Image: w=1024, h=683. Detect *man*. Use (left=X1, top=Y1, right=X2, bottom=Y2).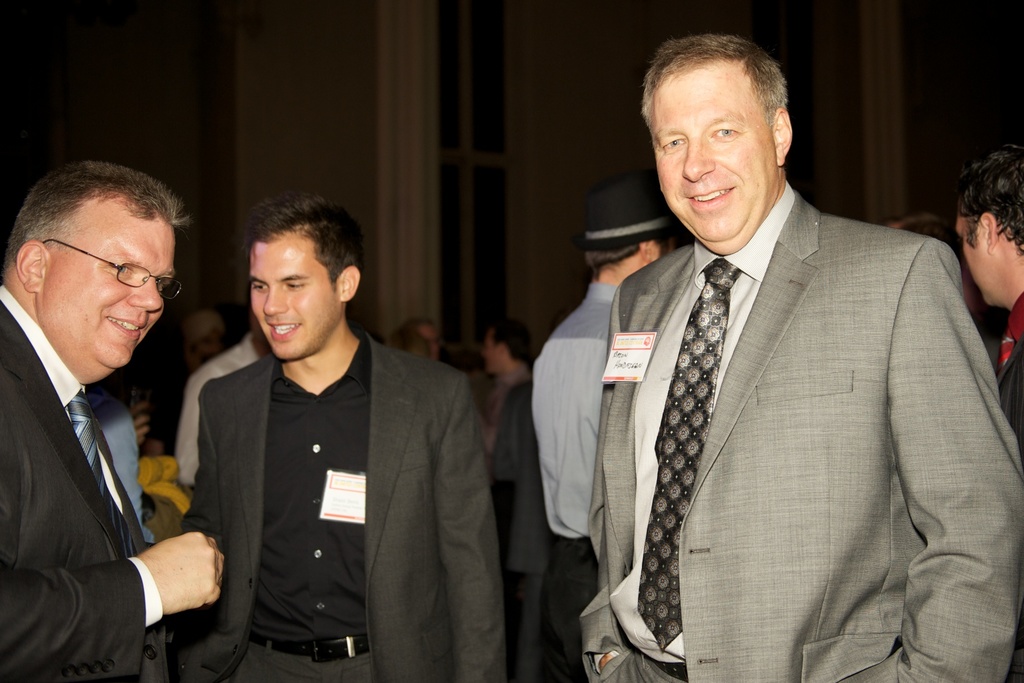
(left=531, top=186, right=674, bottom=682).
